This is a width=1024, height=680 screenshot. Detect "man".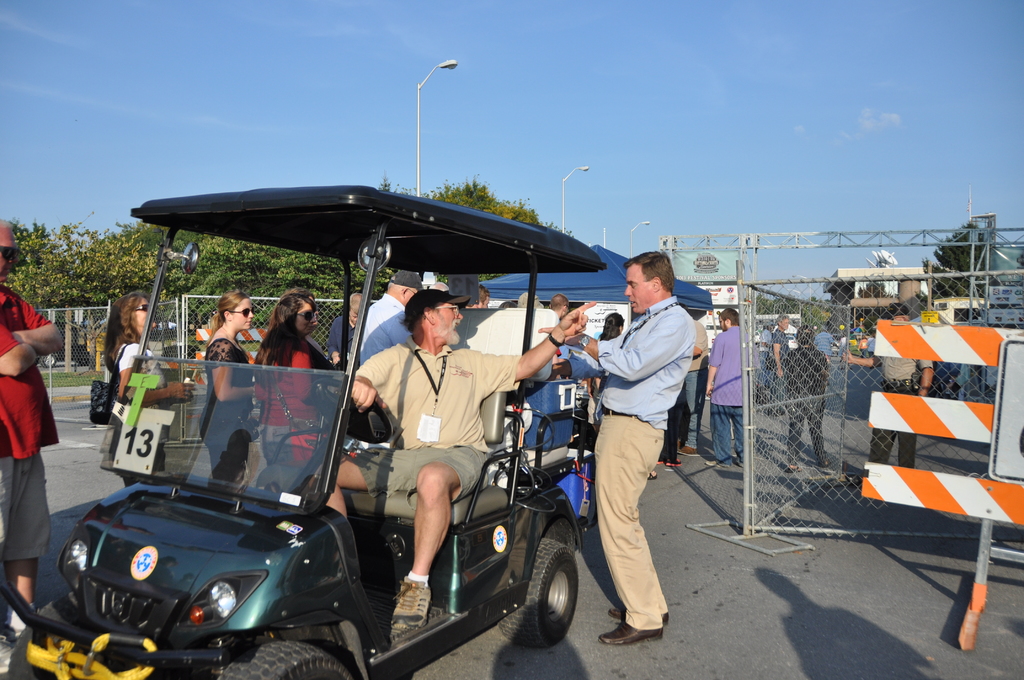
(702,309,761,470).
